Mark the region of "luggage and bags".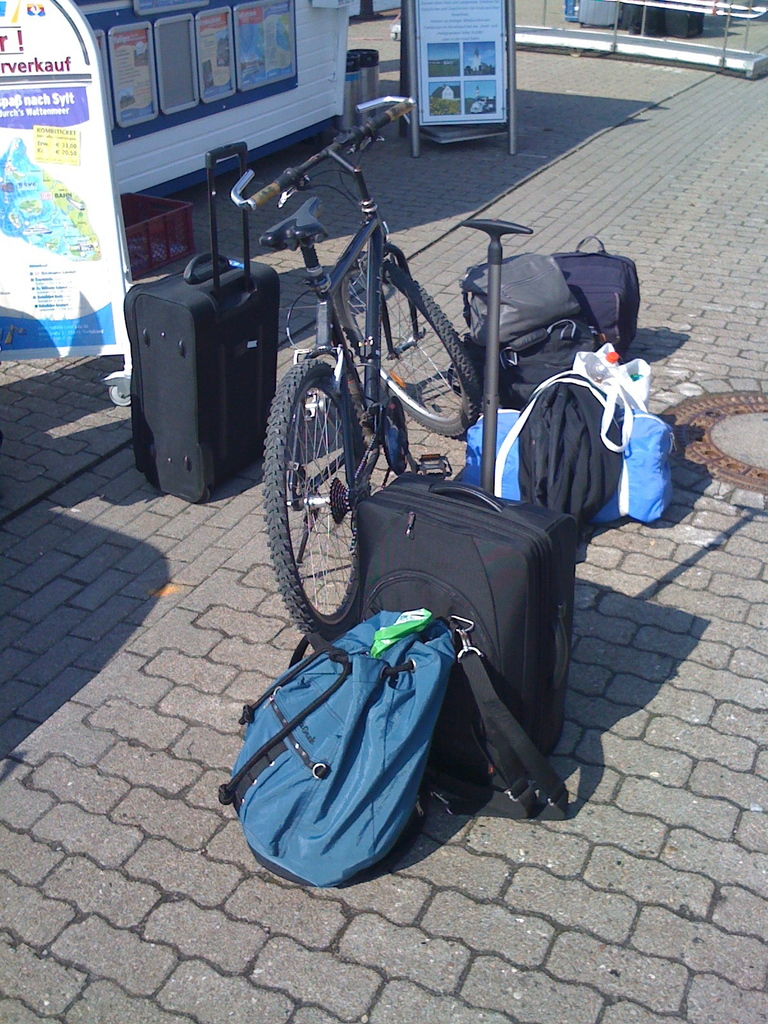
Region: region(458, 368, 667, 525).
